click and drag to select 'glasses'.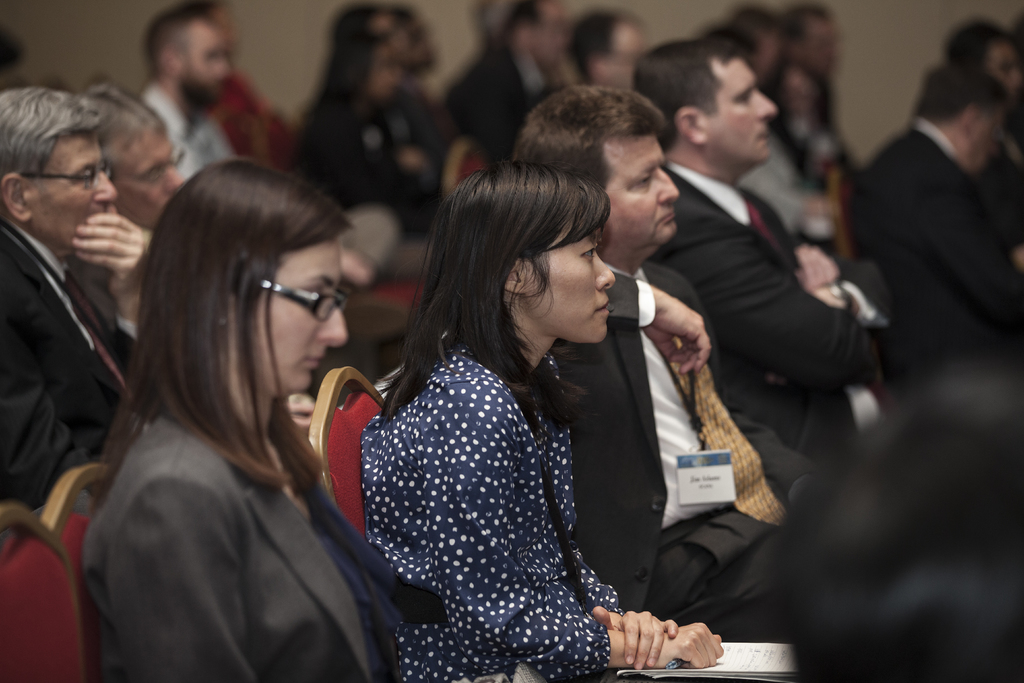
Selection: select_region(127, 145, 187, 193).
